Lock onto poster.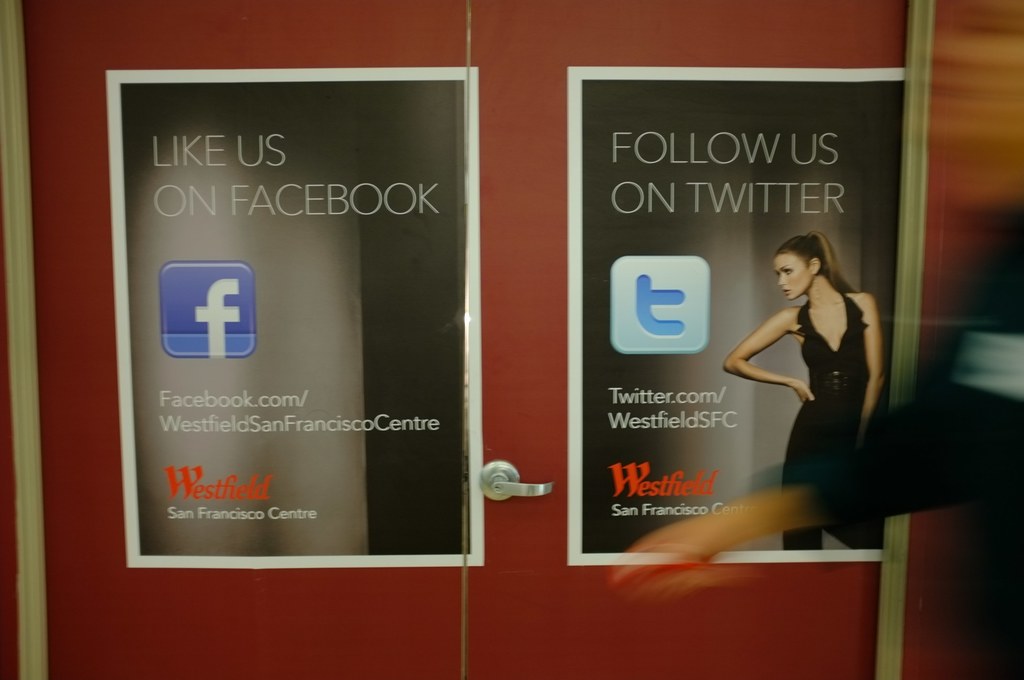
Locked: (x1=564, y1=67, x2=913, y2=565).
